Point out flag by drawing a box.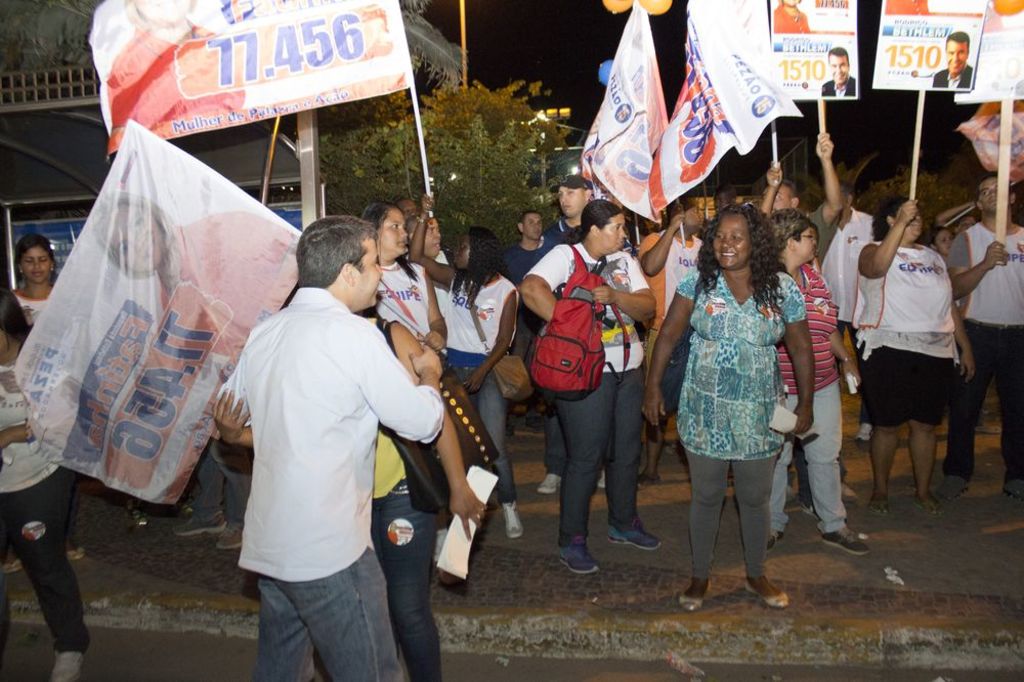
[left=585, top=7, right=682, bottom=236].
